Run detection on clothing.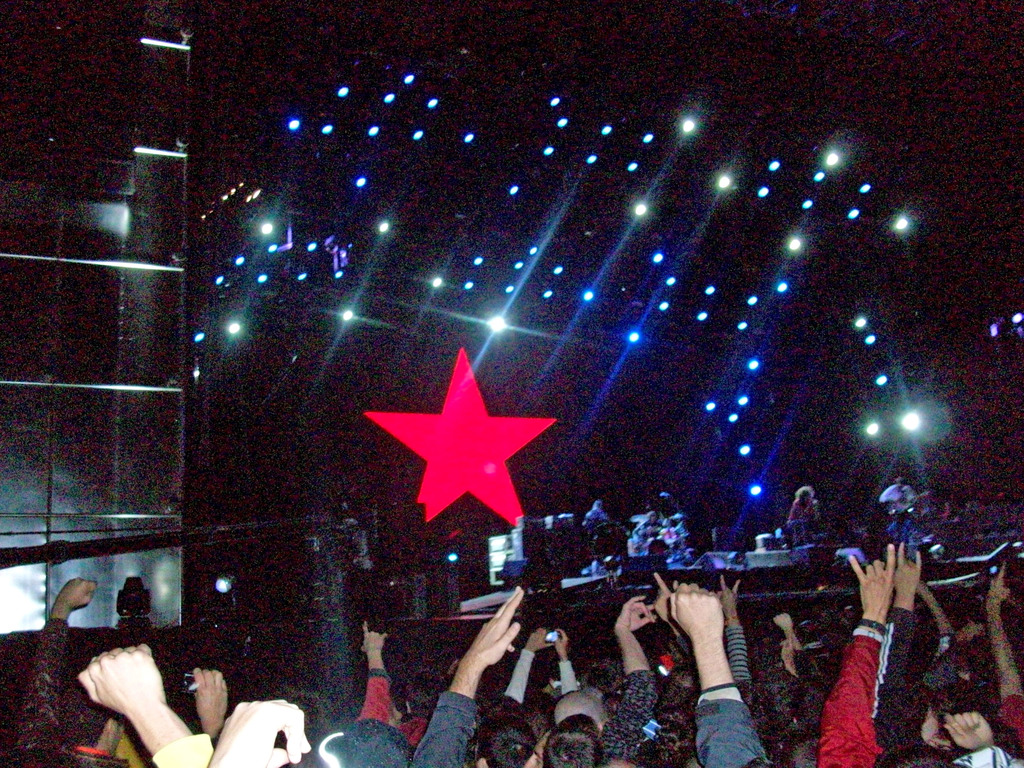
Result: {"x1": 705, "y1": 681, "x2": 764, "y2": 767}.
